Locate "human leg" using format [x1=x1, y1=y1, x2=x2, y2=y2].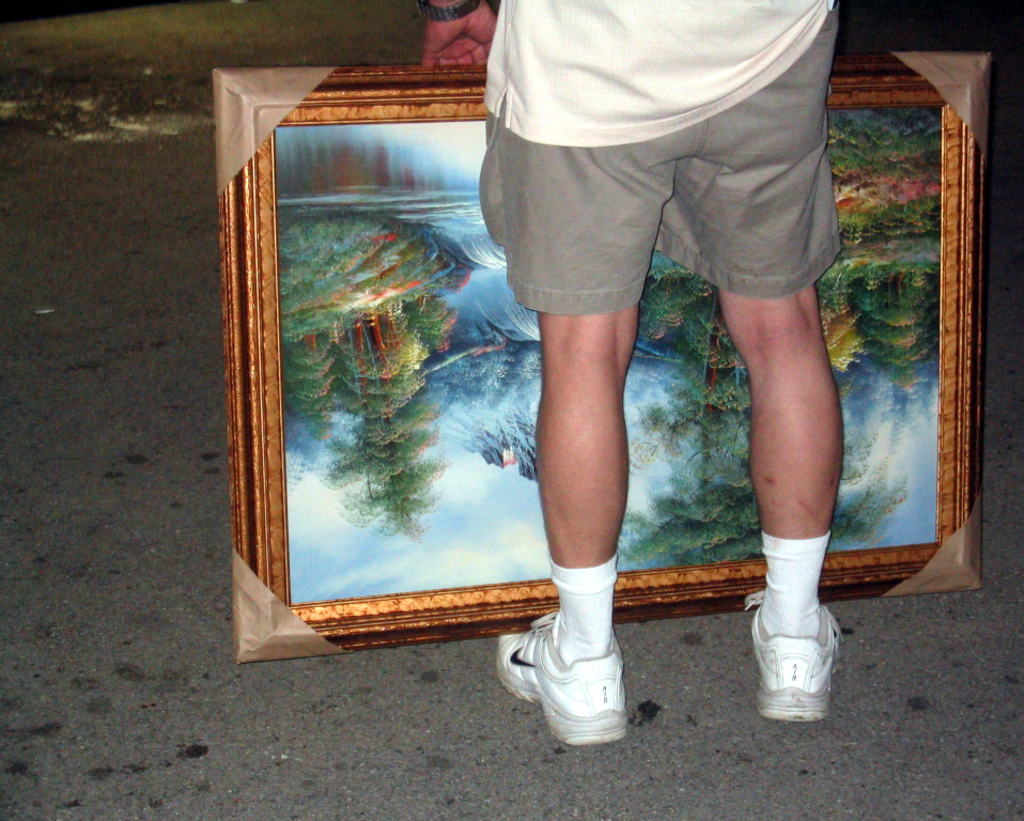
[x1=710, y1=26, x2=848, y2=725].
